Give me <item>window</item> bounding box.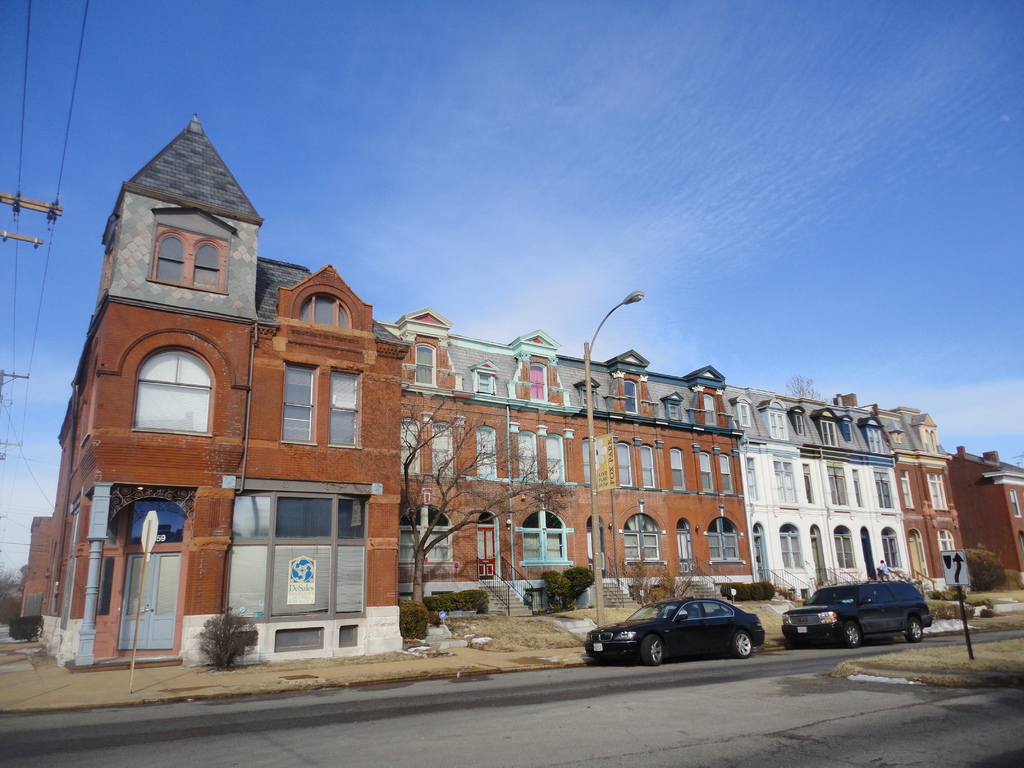
<bbox>796, 410, 801, 434</bbox>.
